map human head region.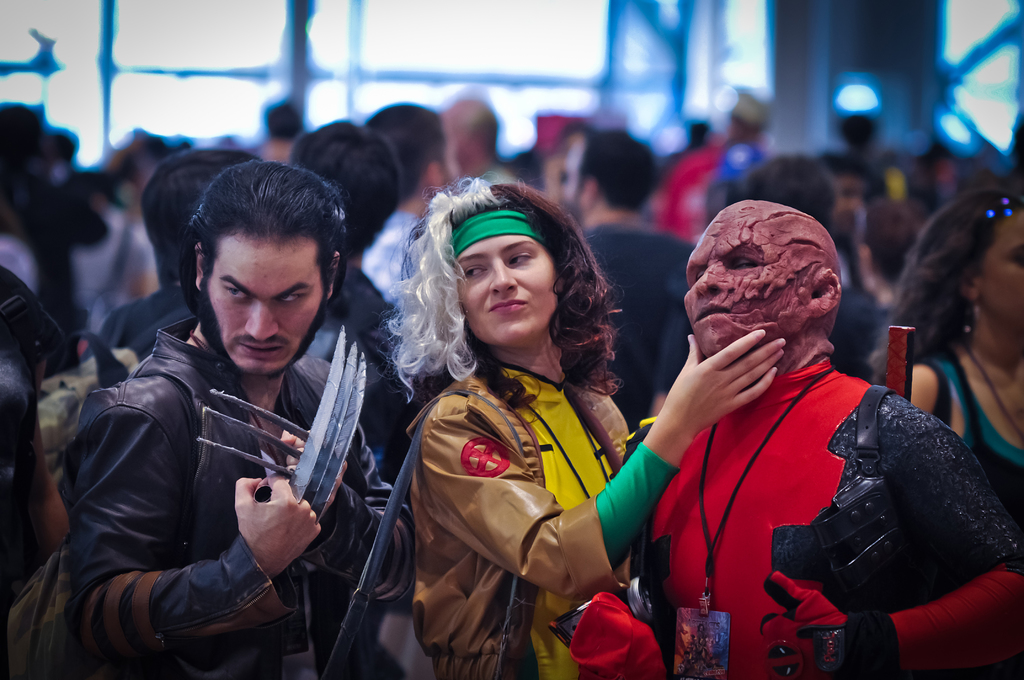
Mapped to 688,198,851,365.
